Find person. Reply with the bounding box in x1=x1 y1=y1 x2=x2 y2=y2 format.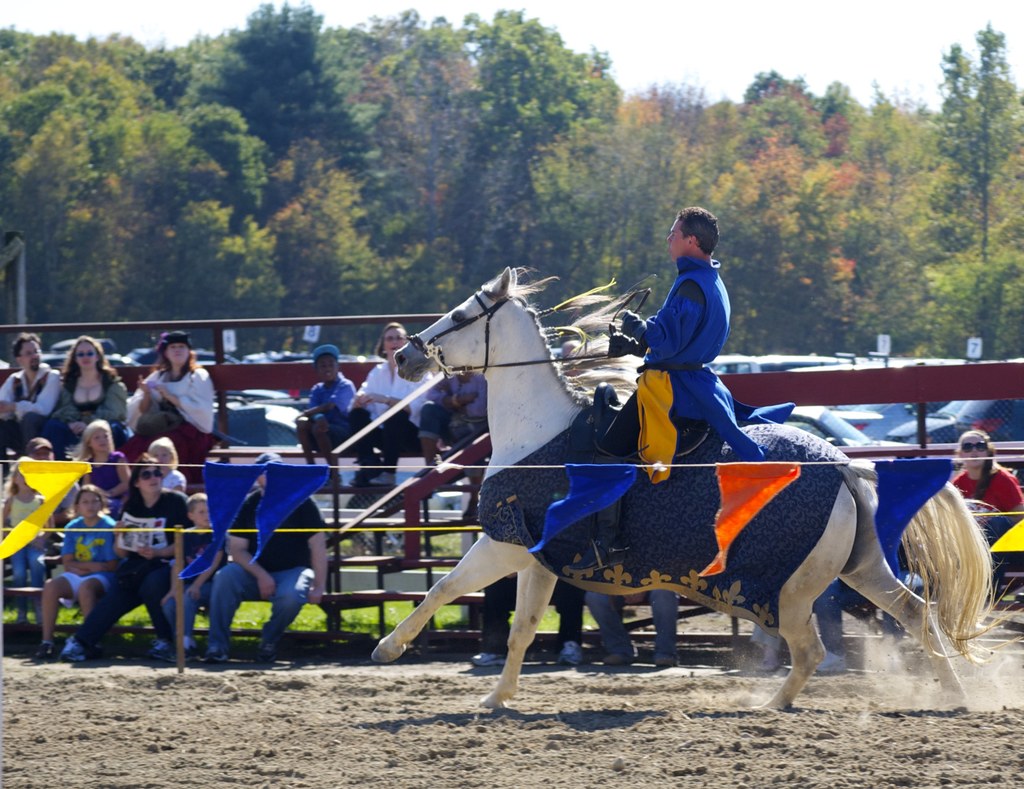
x1=130 y1=330 x2=216 y2=466.
